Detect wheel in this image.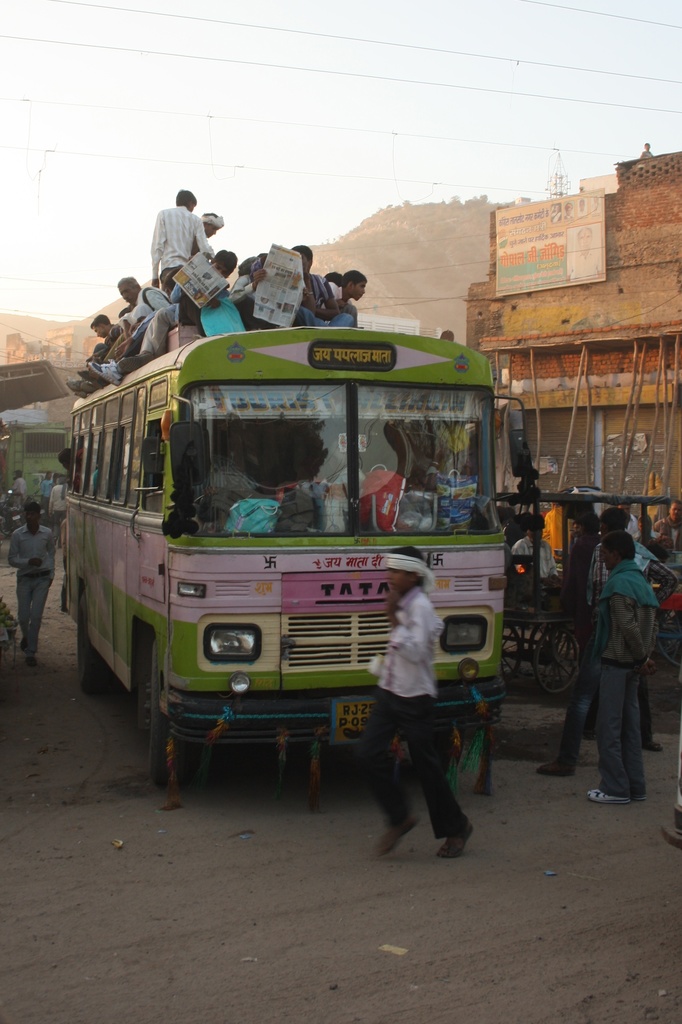
Detection: 75/595/108/701.
